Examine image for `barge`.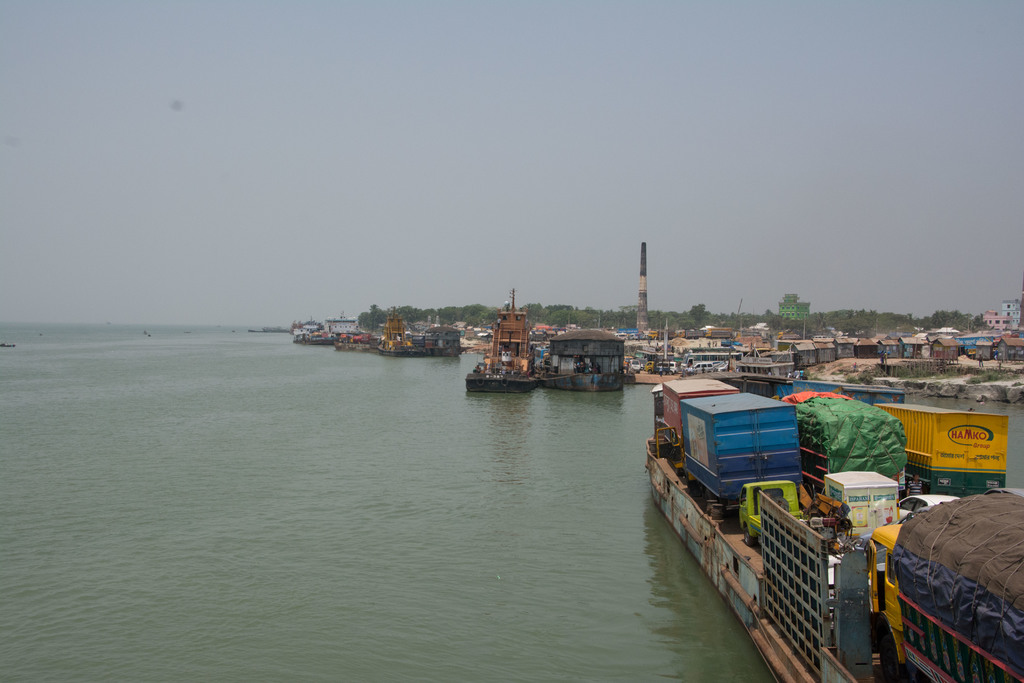
Examination result: bbox(379, 315, 465, 359).
